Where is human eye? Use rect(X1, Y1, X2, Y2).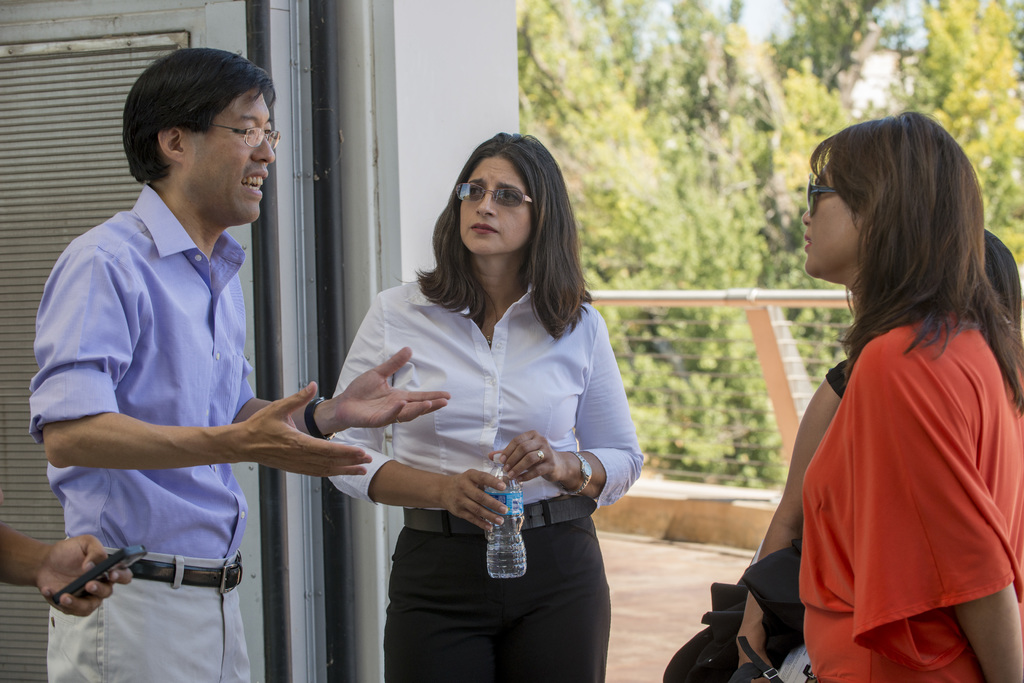
rect(491, 186, 521, 207).
